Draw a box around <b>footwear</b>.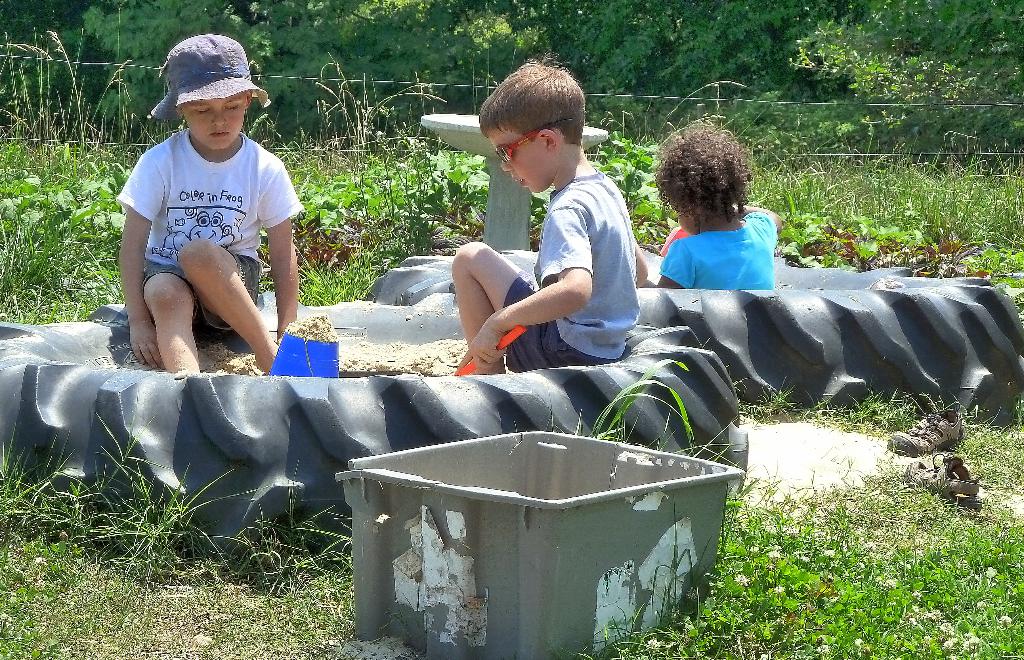
box(903, 452, 984, 510).
